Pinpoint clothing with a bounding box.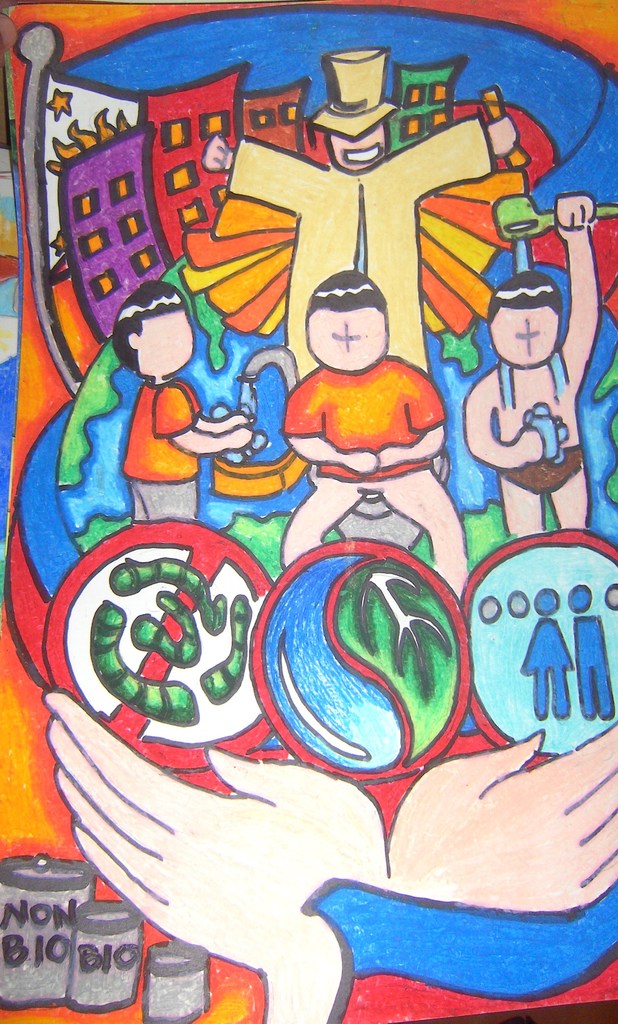
bbox=[272, 332, 450, 473].
